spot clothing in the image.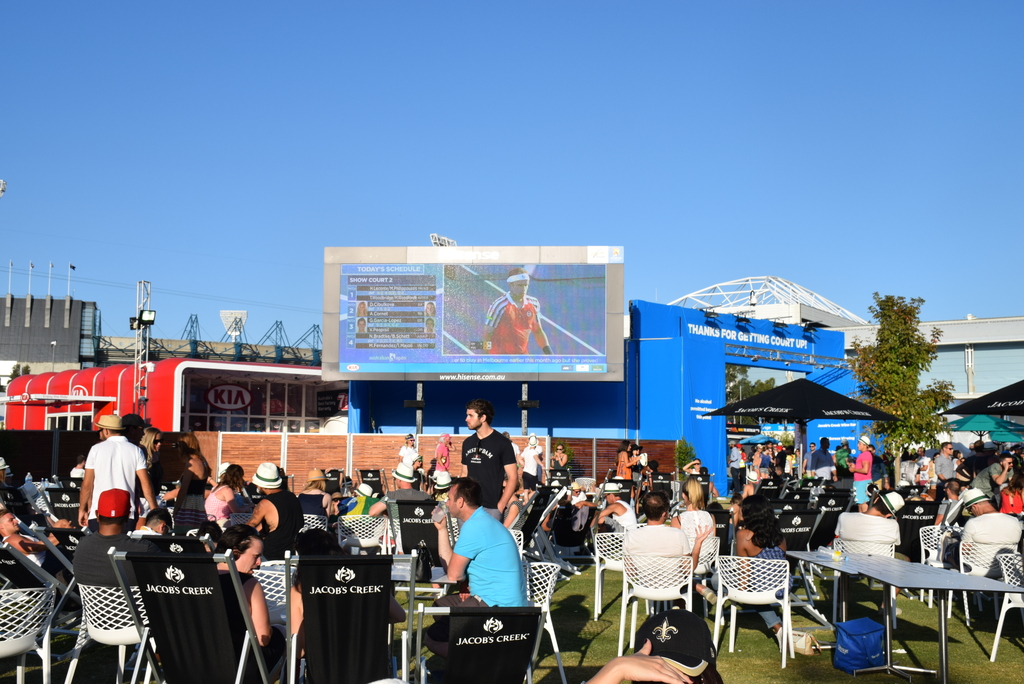
clothing found at Rect(434, 502, 525, 634).
